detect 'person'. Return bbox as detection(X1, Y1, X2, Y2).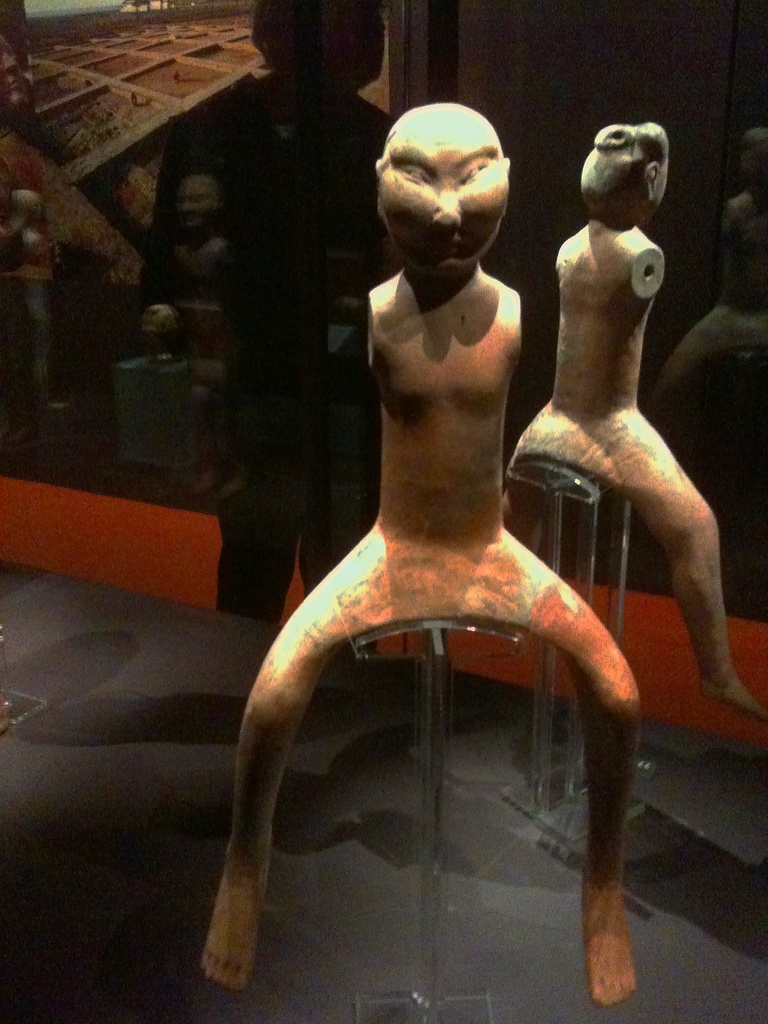
detection(518, 113, 767, 732).
